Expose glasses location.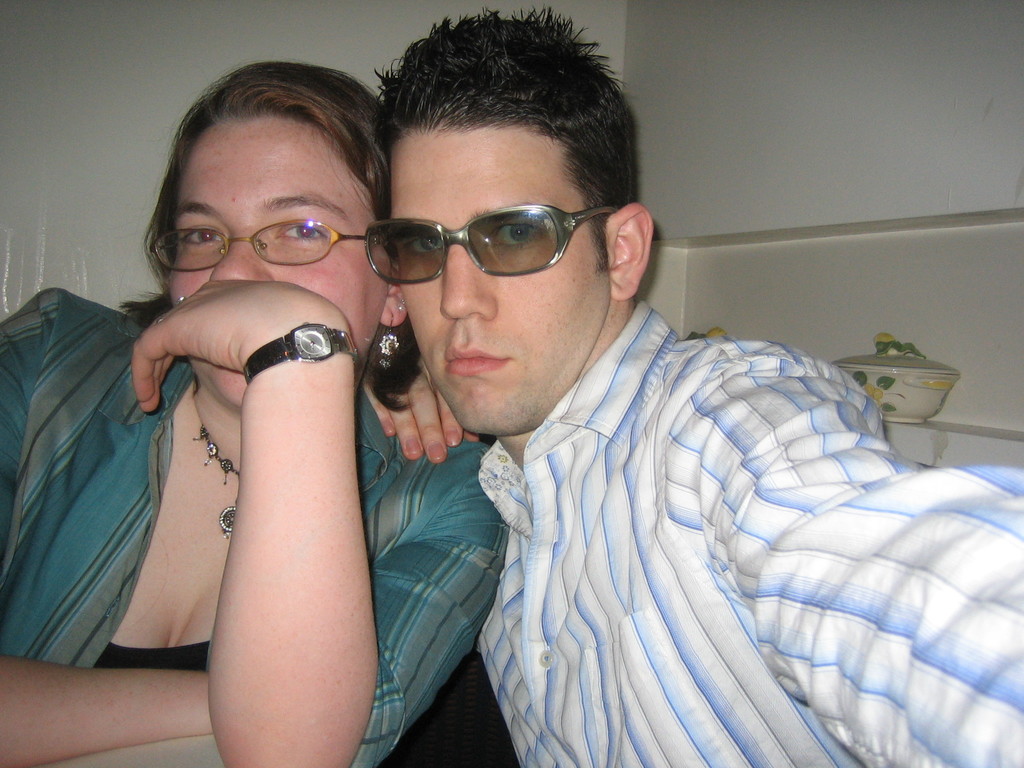
Exposed at [149, 218, 376, 273].
